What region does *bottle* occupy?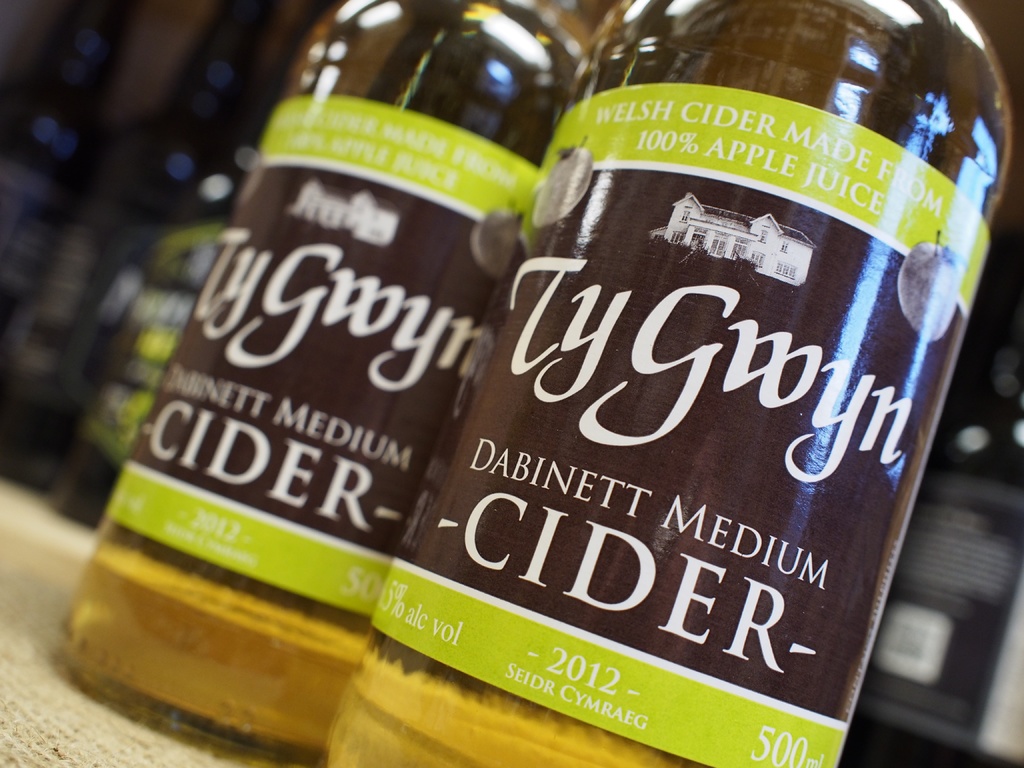
bbox=(70, 0, 589, 767).
